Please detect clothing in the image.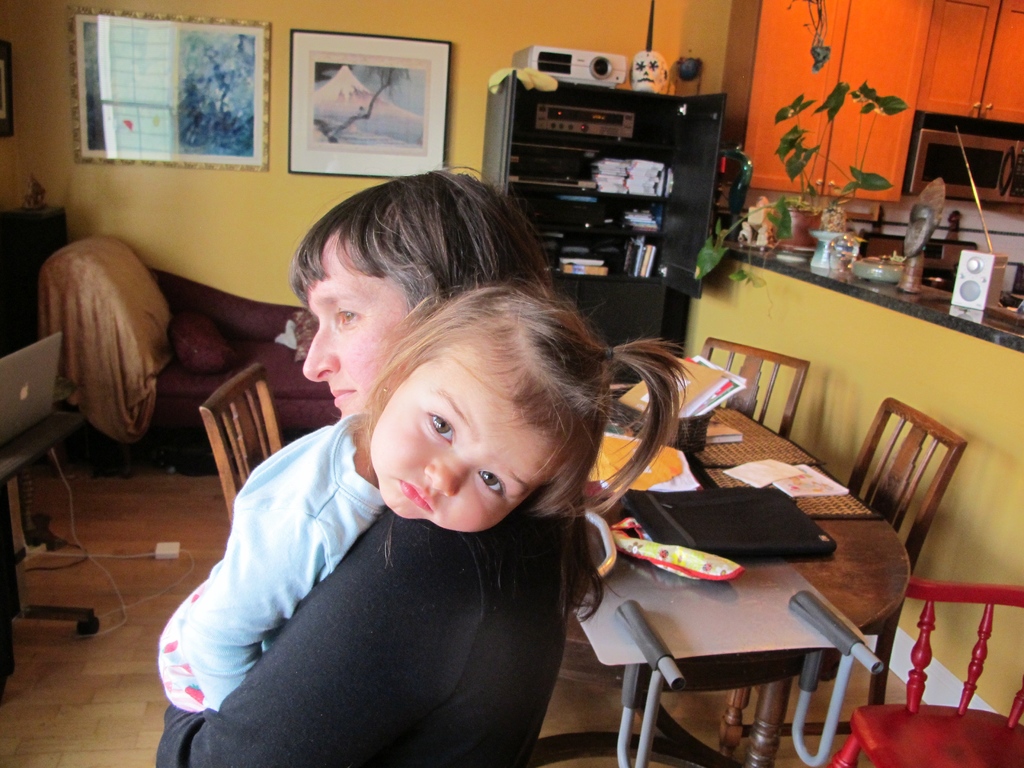
box=[159, 408, 373, 717].
